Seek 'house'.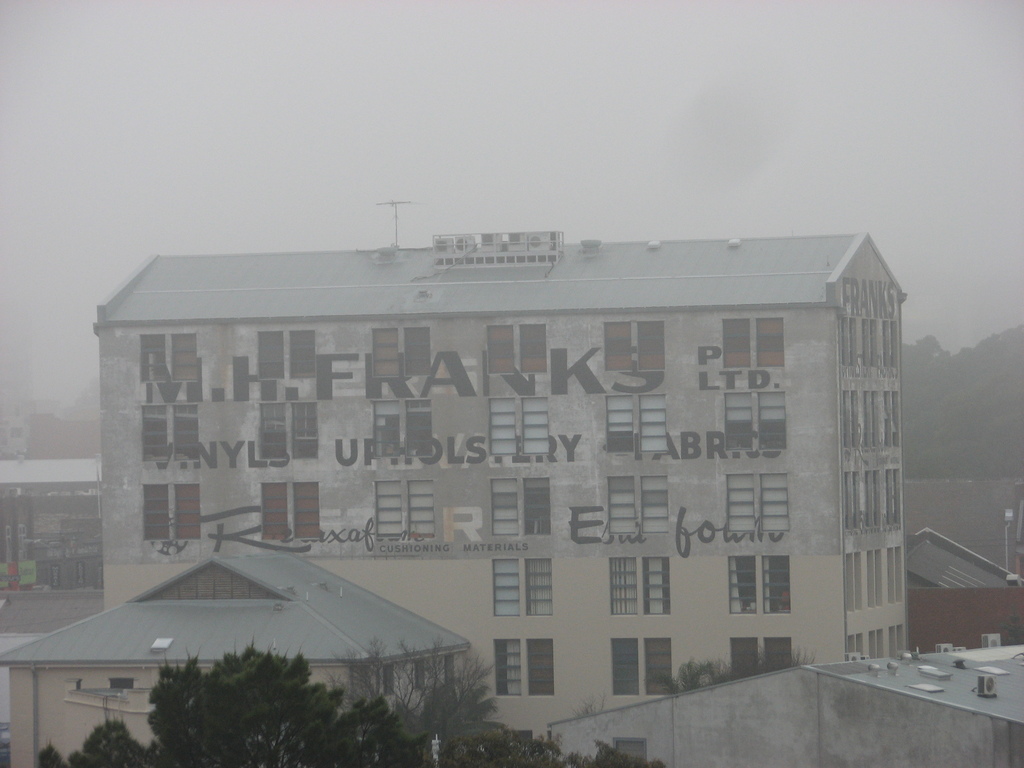
{"x1": 13, "y1": 227, "x2": 924, "y2": 758}.
